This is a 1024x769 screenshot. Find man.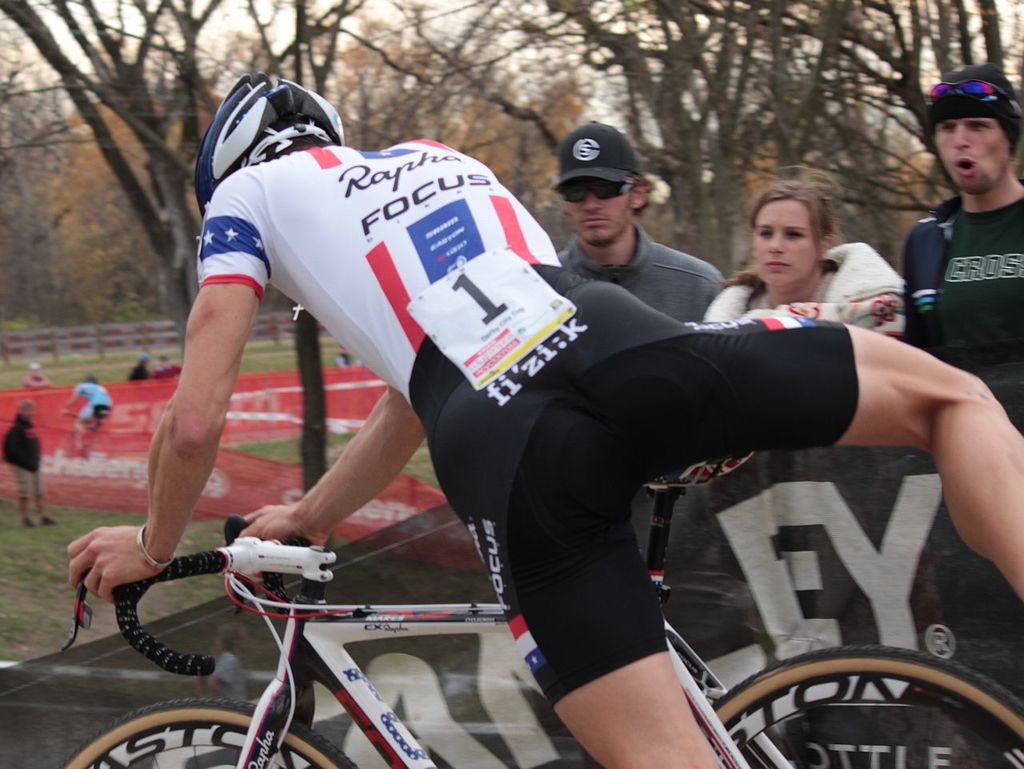
Bounding box: (899, 76, 1023, 425).
